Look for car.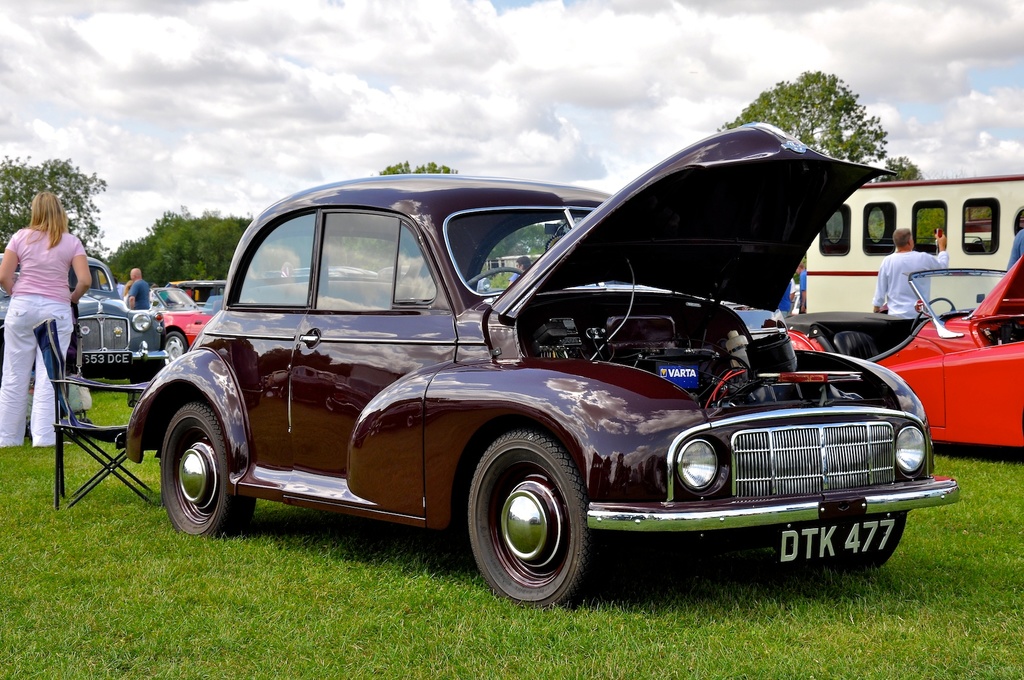
Found: 0 253 166 383.
